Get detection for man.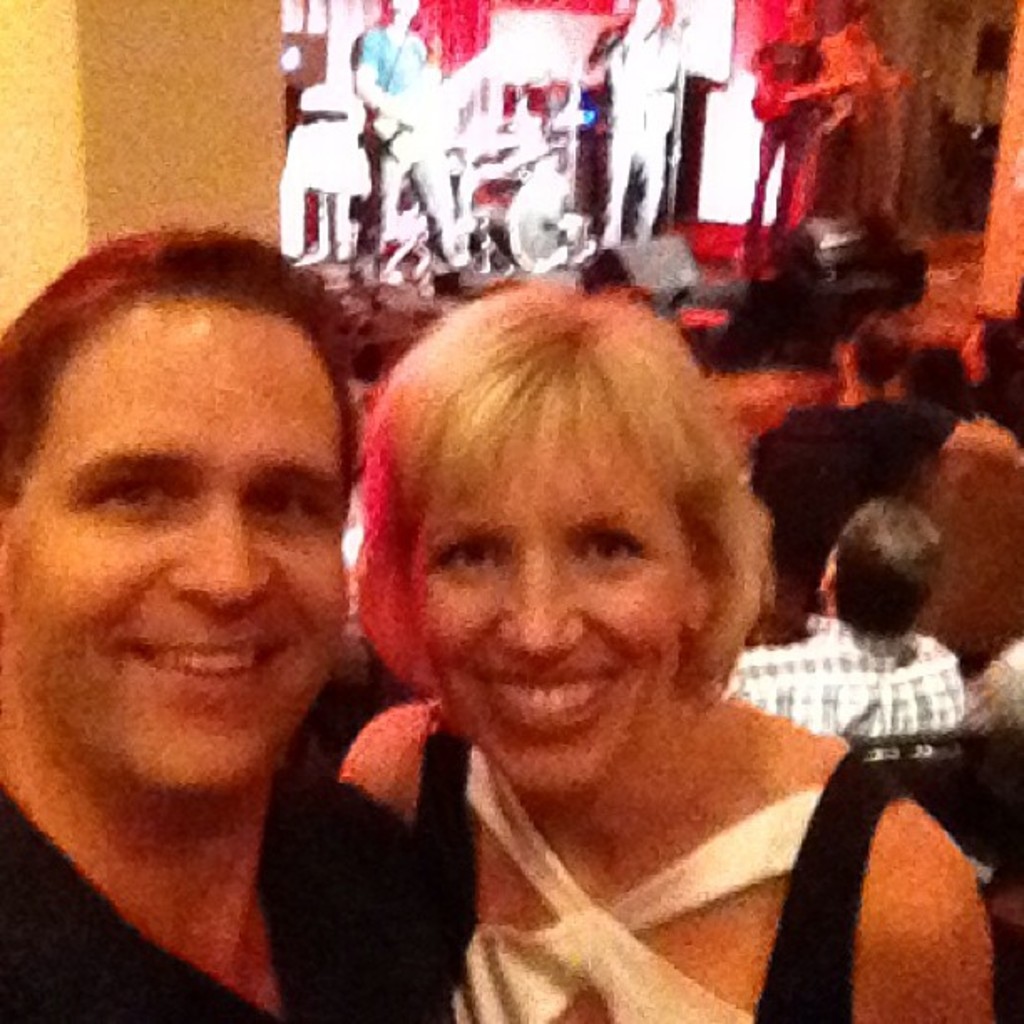
Detection: <region>753, 308, 964, 453</region>.
